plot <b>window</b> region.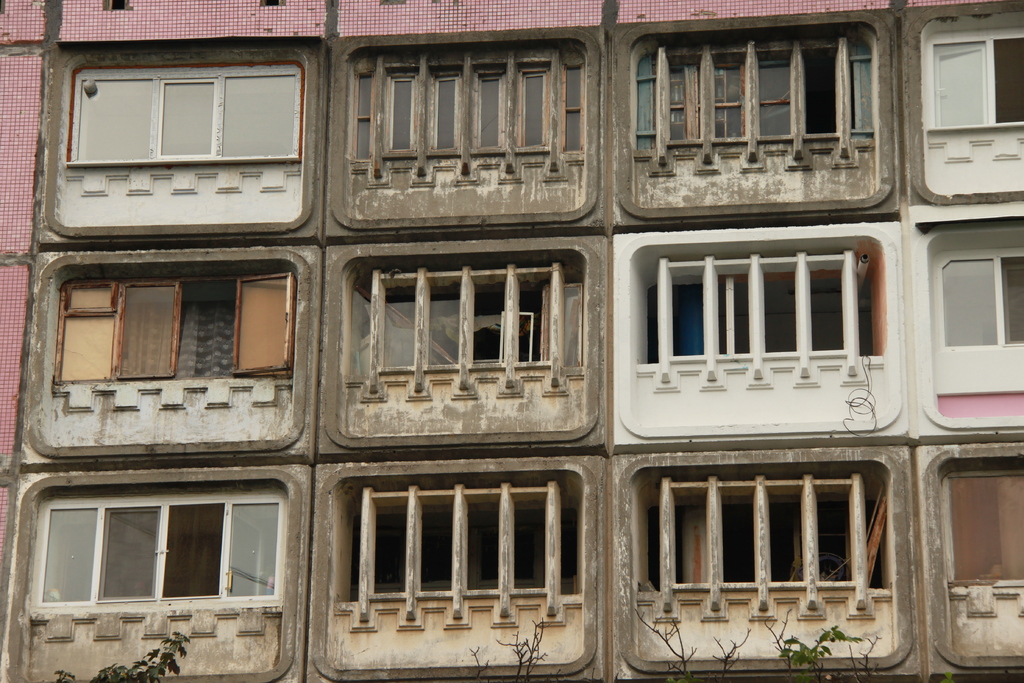
Plotted at pyautogui.locateOnScreen(351, 65, 584, 166).
